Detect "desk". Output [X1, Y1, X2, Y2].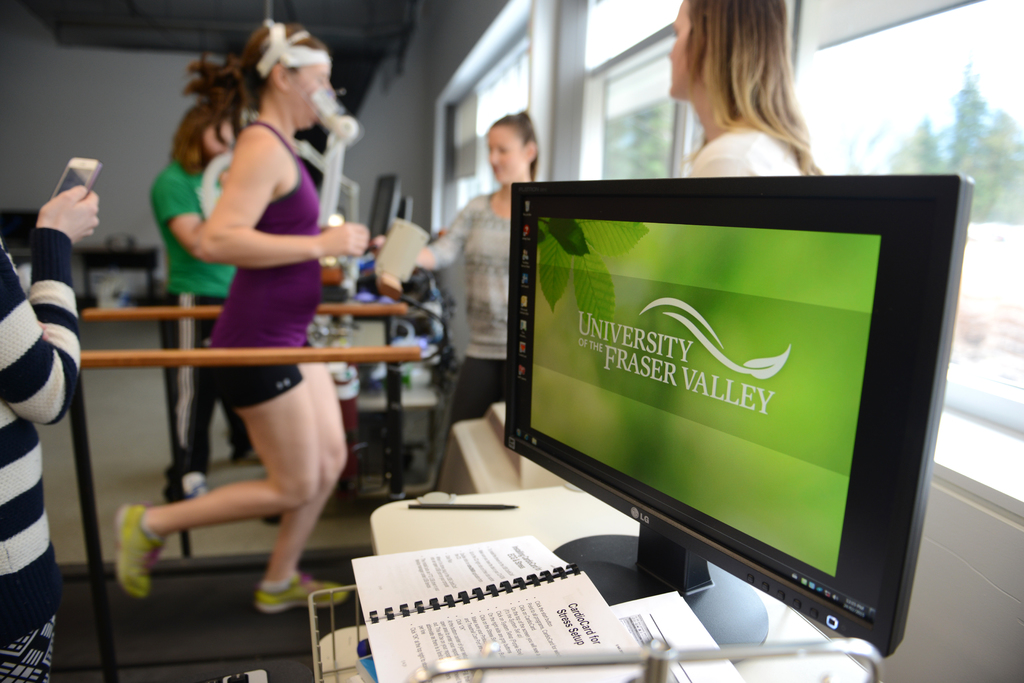
[312, 483, 896, 682].
